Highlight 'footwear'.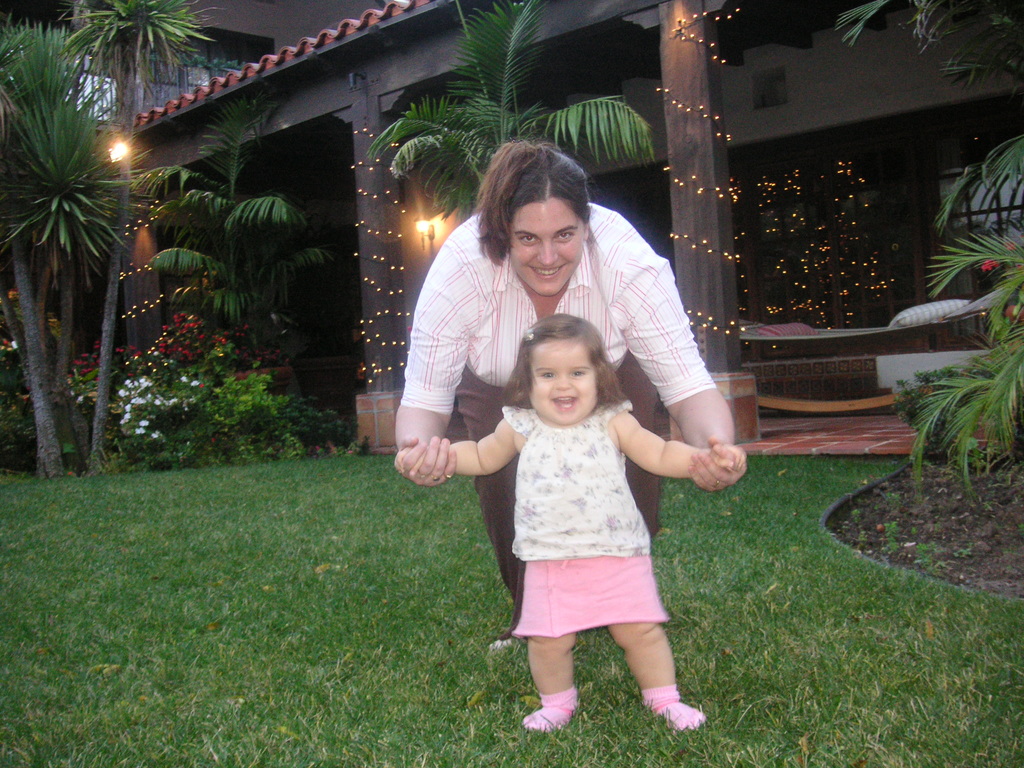
Highlighted region: 488 631 520 650.
